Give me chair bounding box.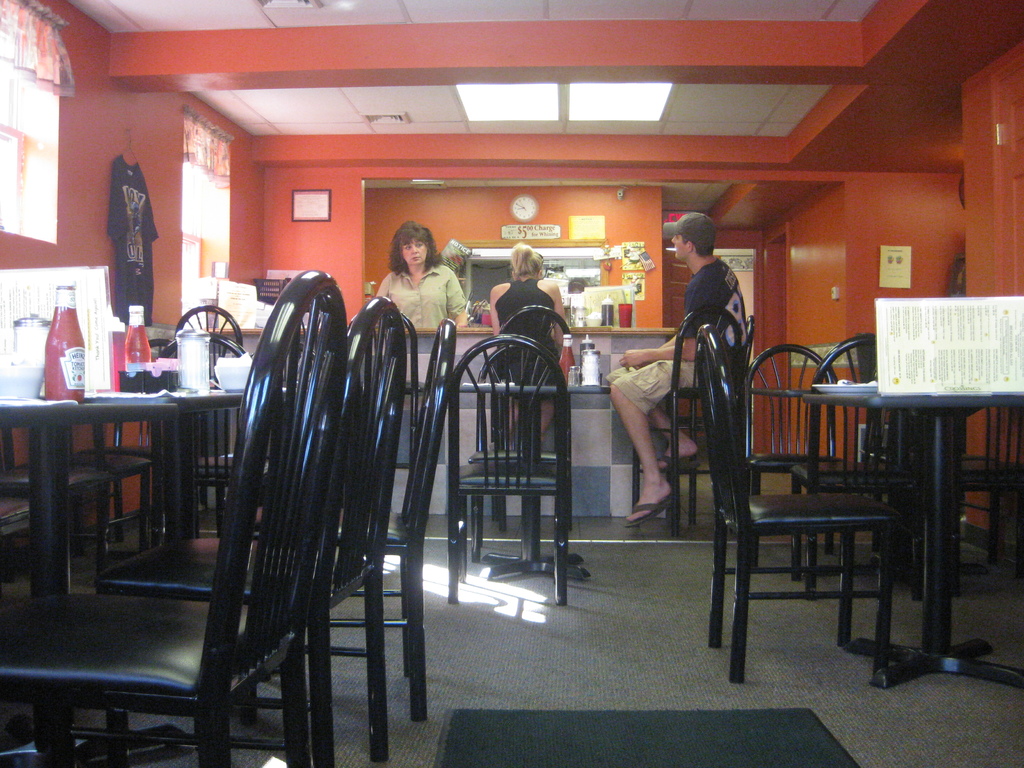
(x1=628, y1=305, x2=743, y2=542).
